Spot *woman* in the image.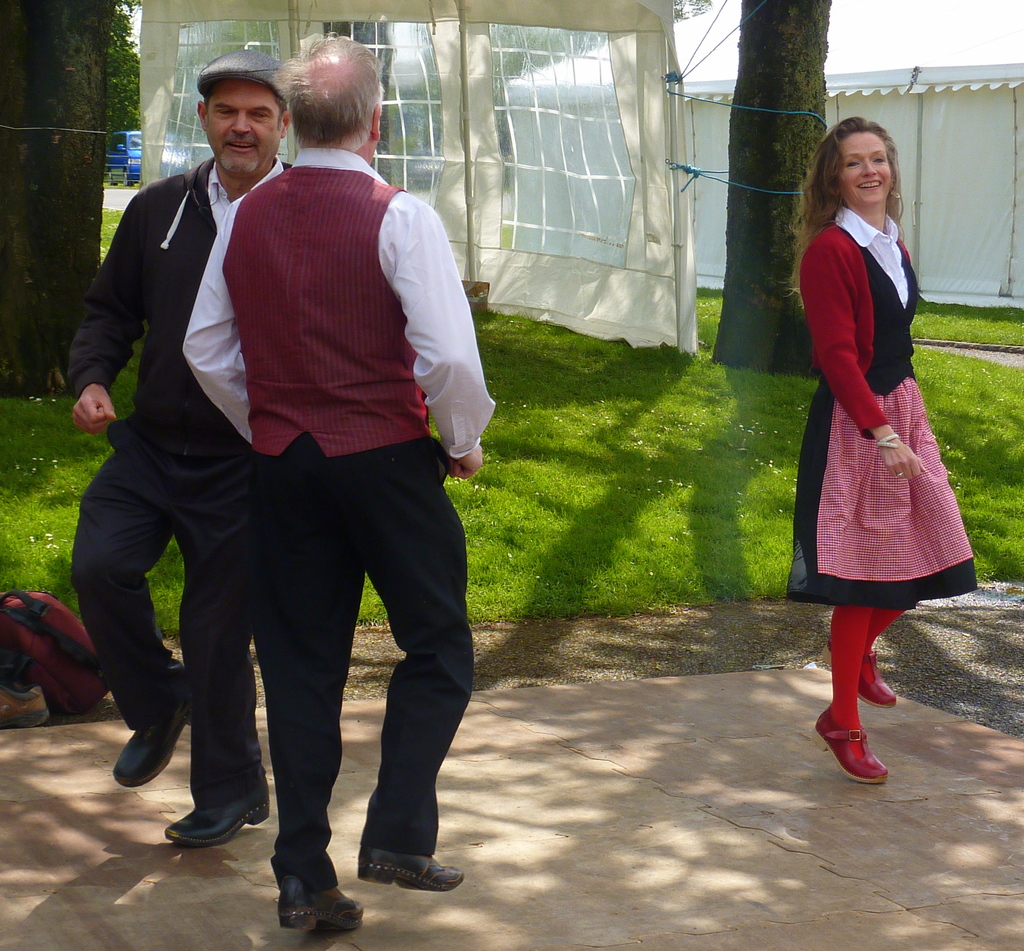
*woman* found at detection(782, 140, 976, 747).
